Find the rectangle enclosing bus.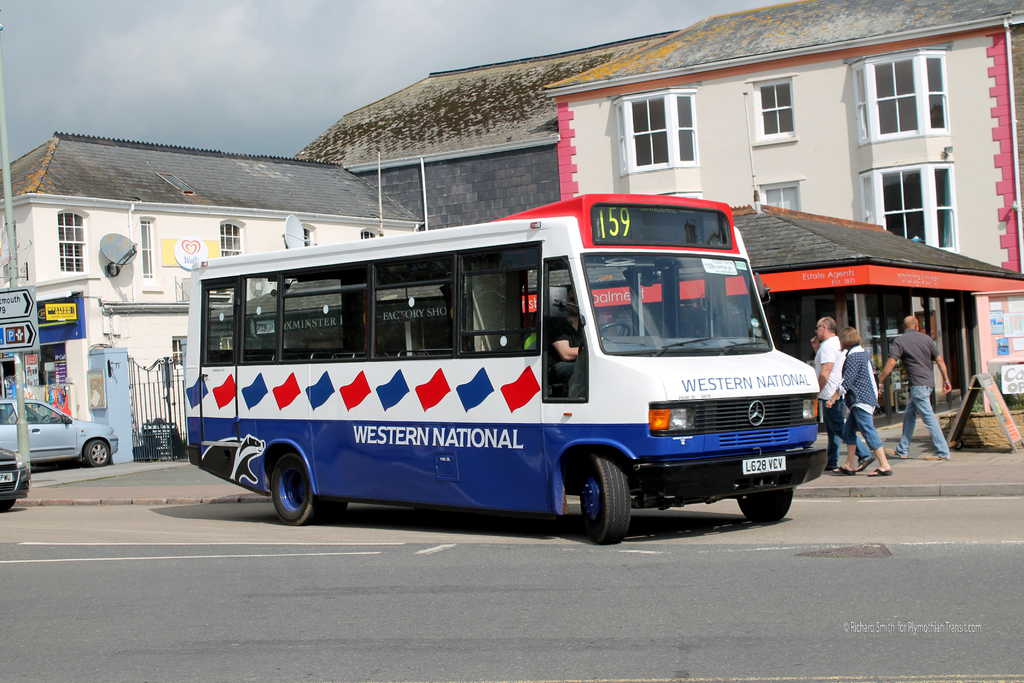
locate(181, 192, 828, 543).
